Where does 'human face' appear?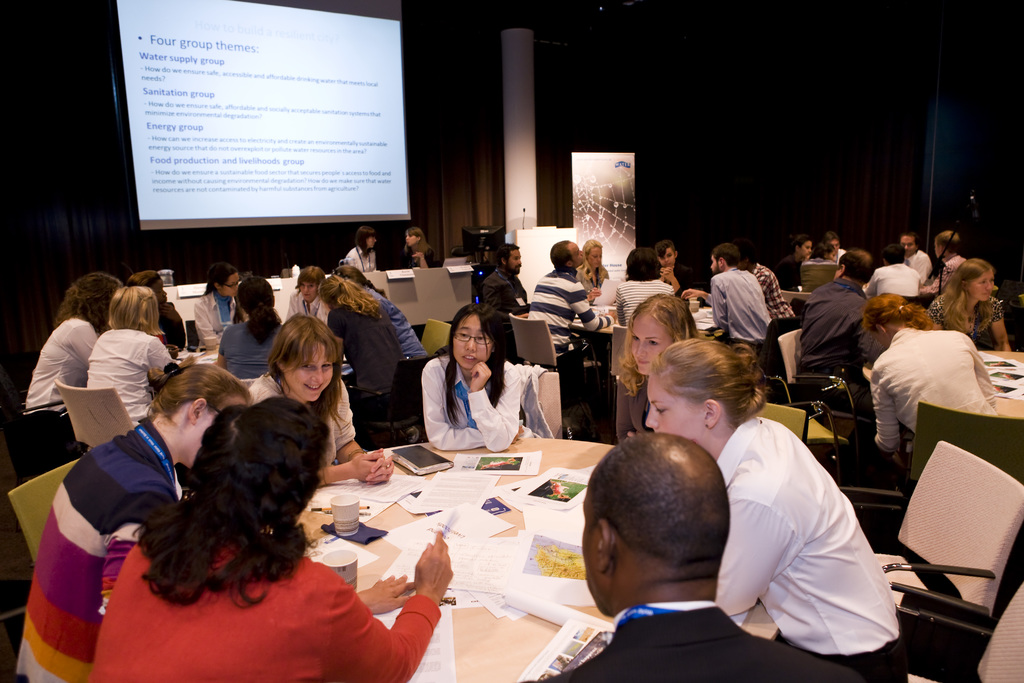
Appears at 509/251/521/272.
